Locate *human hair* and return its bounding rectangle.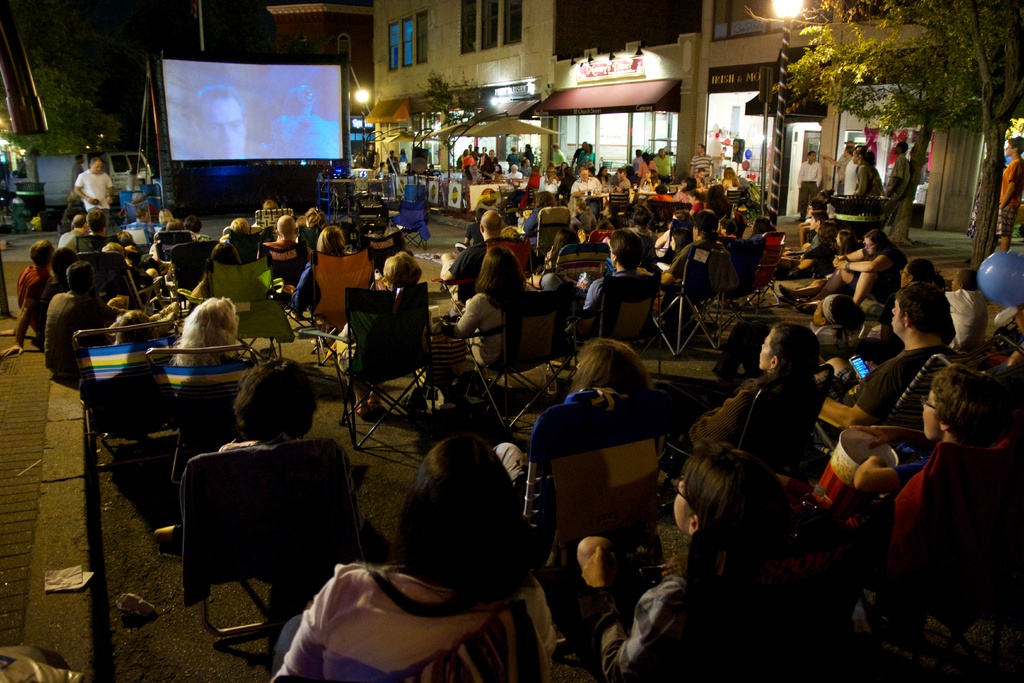
[49,247,76,278].
